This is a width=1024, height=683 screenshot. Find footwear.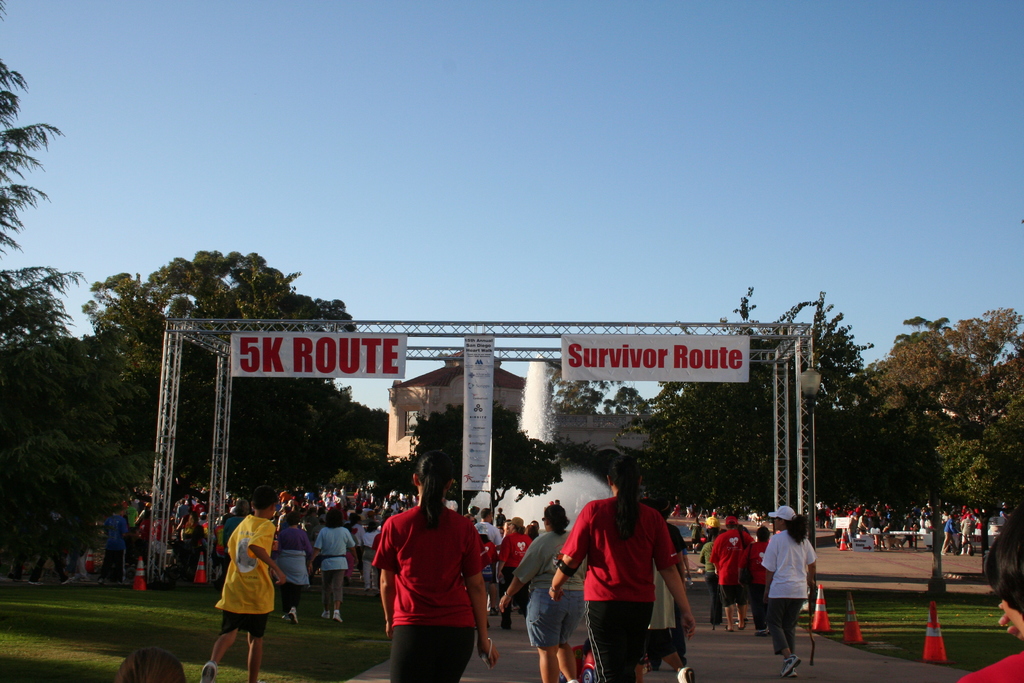
Bounding box: rect(289, 609, 297, 624).
